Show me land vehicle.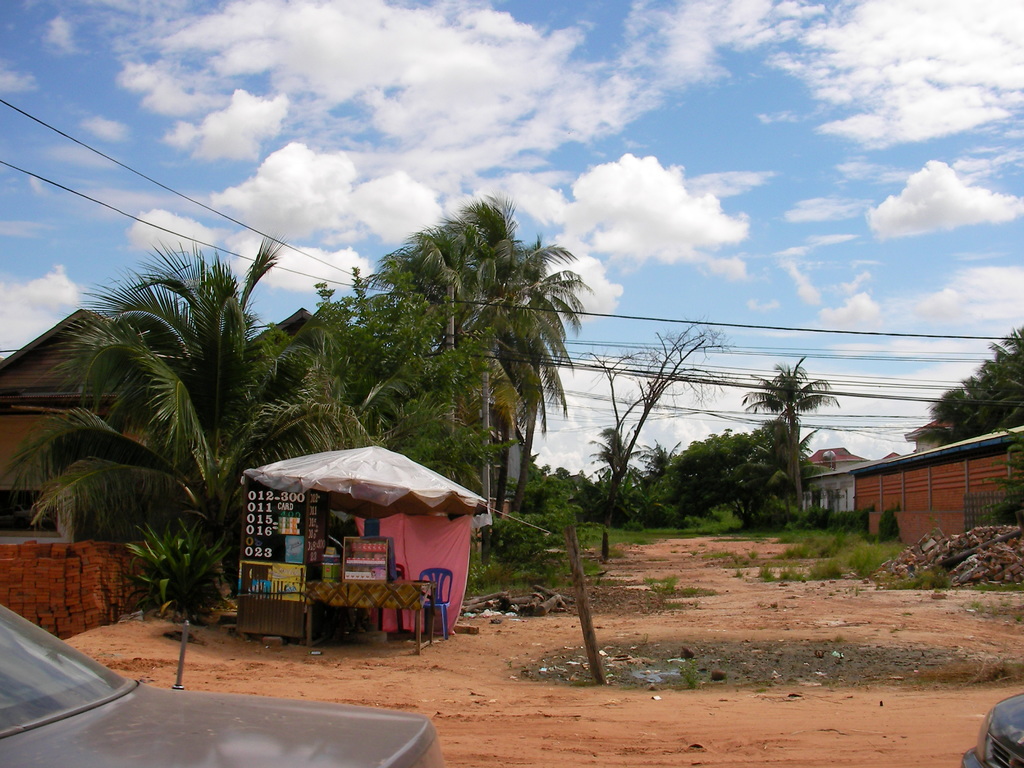
land vehicle is here: 960 694 1023 767.
